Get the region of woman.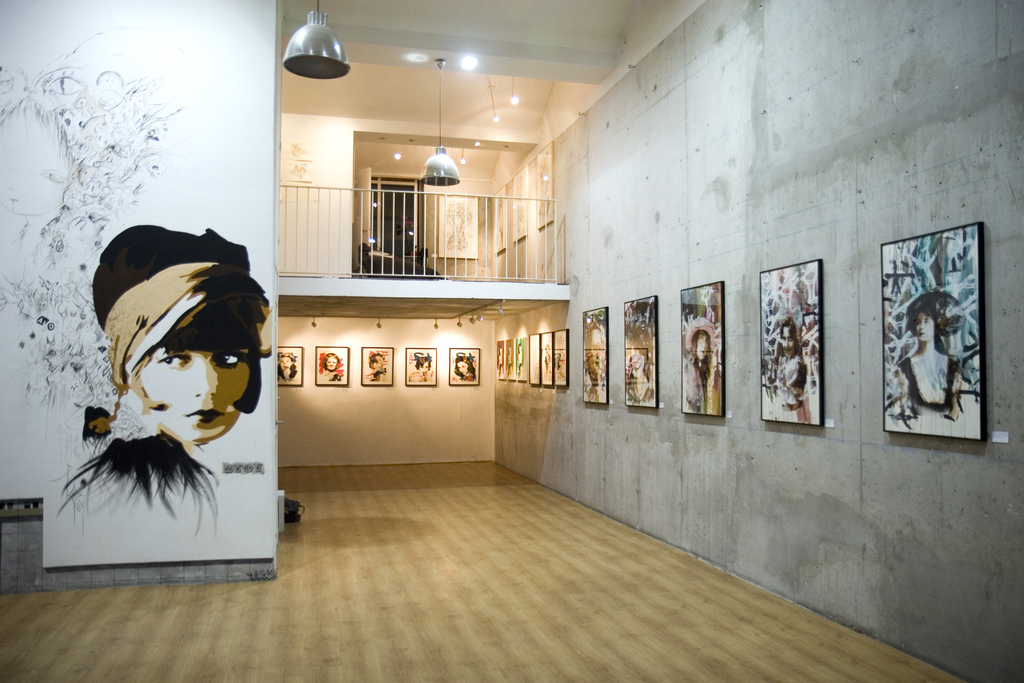
<region>758, 304, 811, 427</region>.
